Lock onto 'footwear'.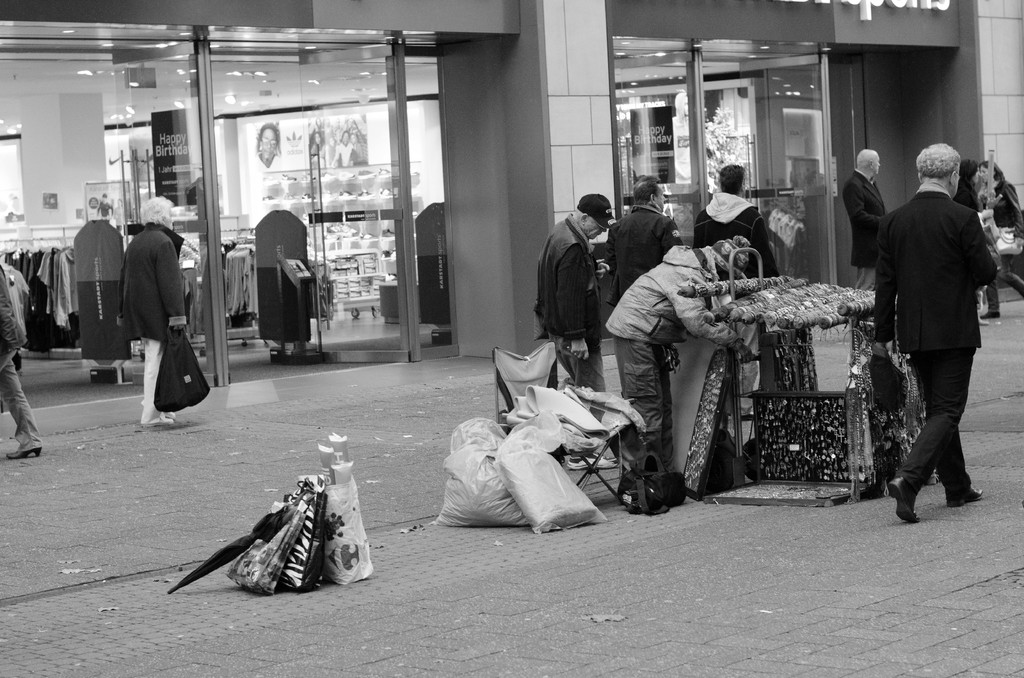
Locked: bbox(947, 481, 981, 505).
